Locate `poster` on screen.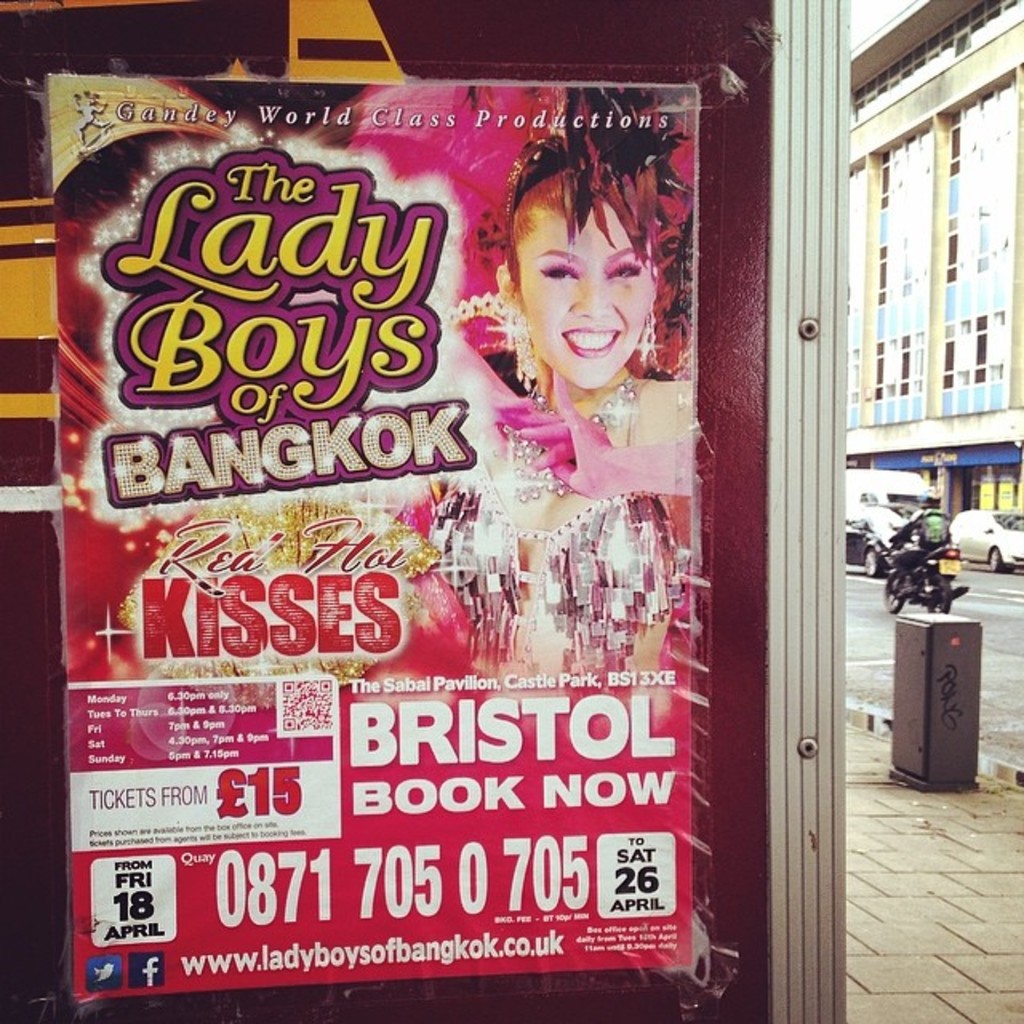
On screen at 42 74 701 1002.
